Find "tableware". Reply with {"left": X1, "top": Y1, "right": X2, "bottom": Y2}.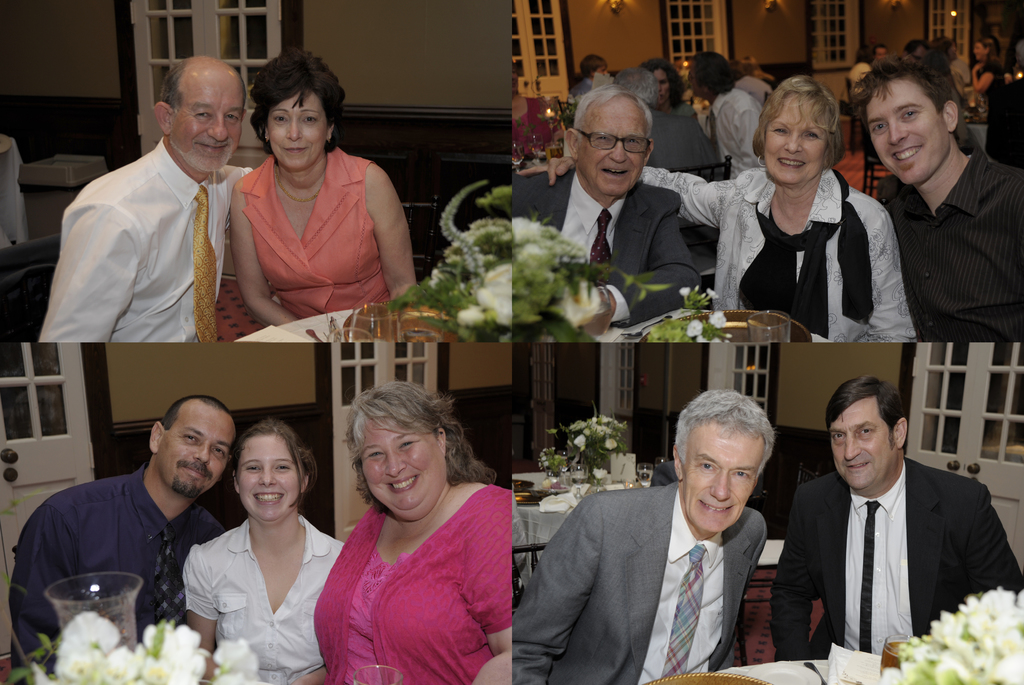
{"left": 803, "top": 658, "right": 835, "bottom": 684}.
